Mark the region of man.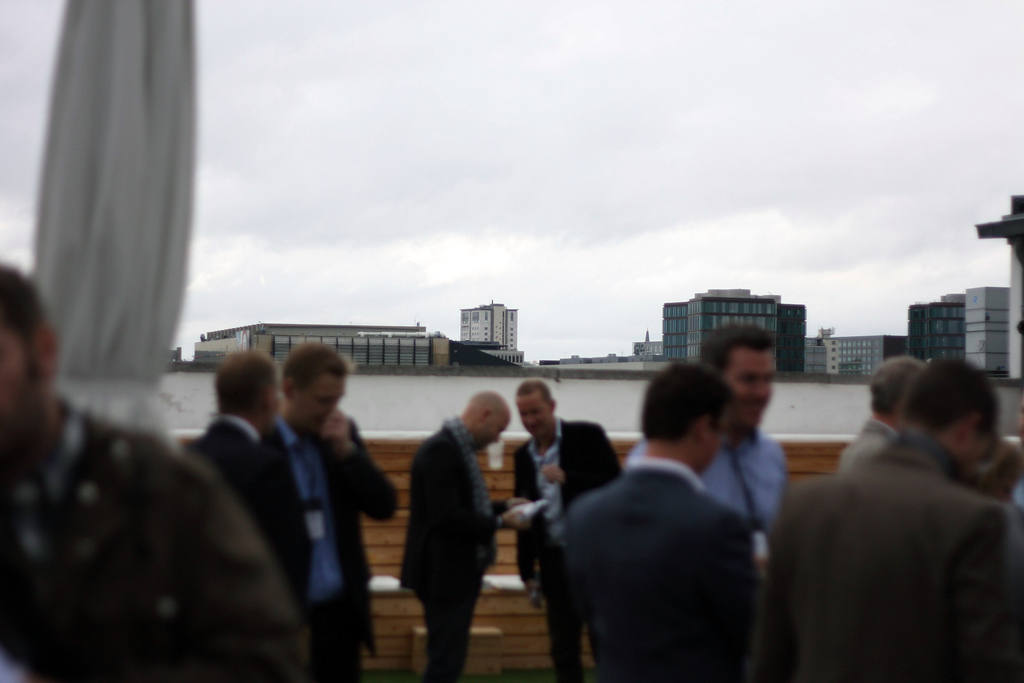
Region: l=967, t=404, r=1023, b=507.
